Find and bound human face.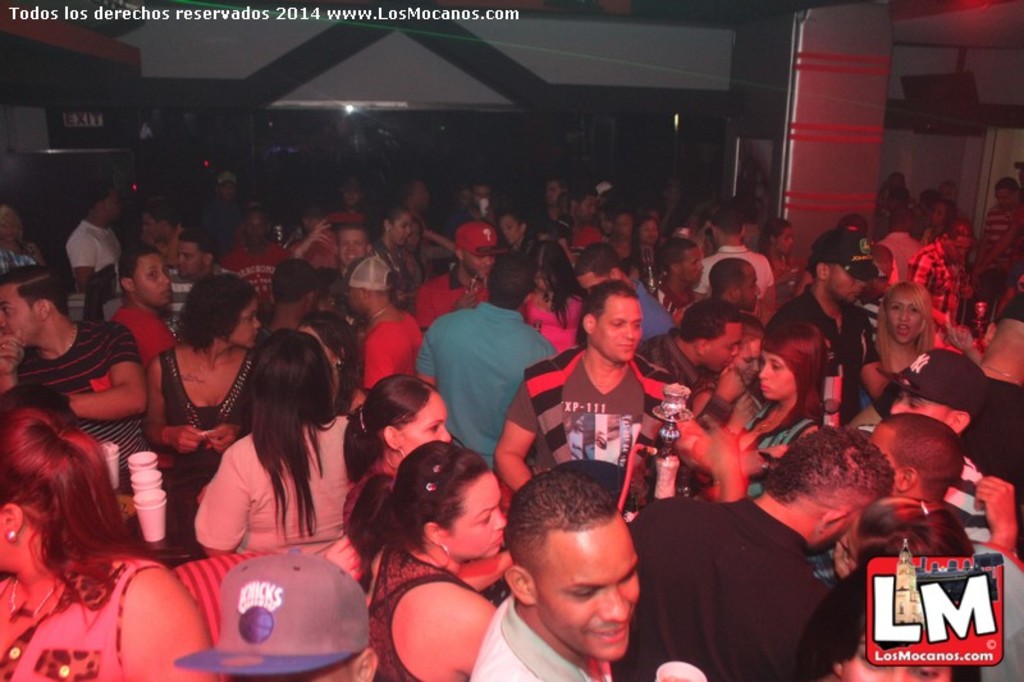
Bound: [612, 216, 631, 242].
